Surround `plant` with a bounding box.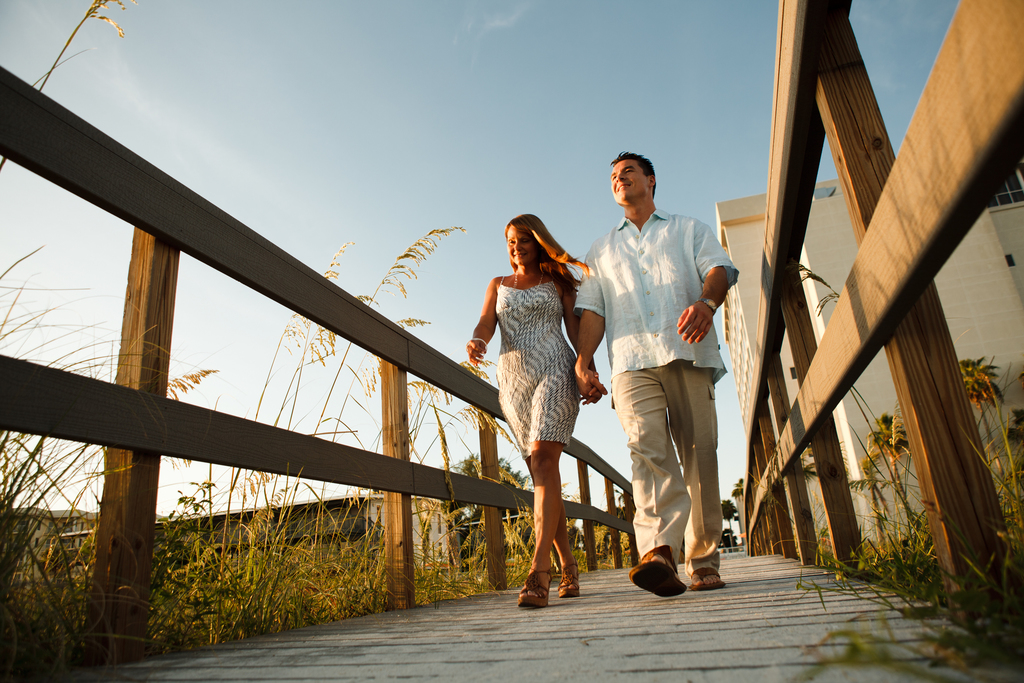
<bbox>957, 353, 1023, 550</bbox>.
